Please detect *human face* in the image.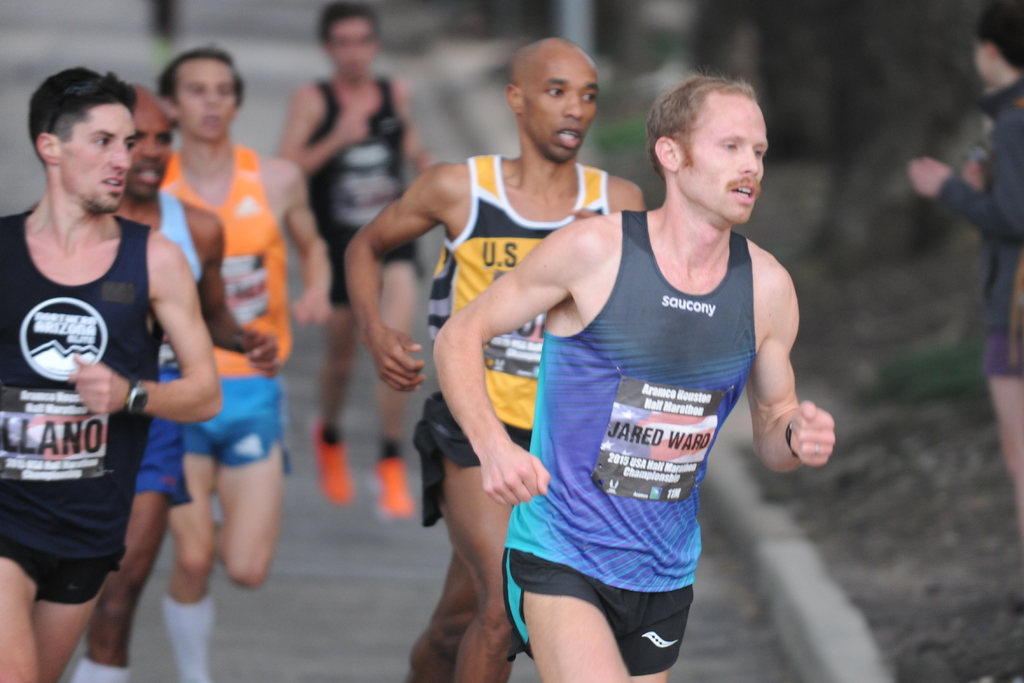
box=[62, 103, 134, 208].
